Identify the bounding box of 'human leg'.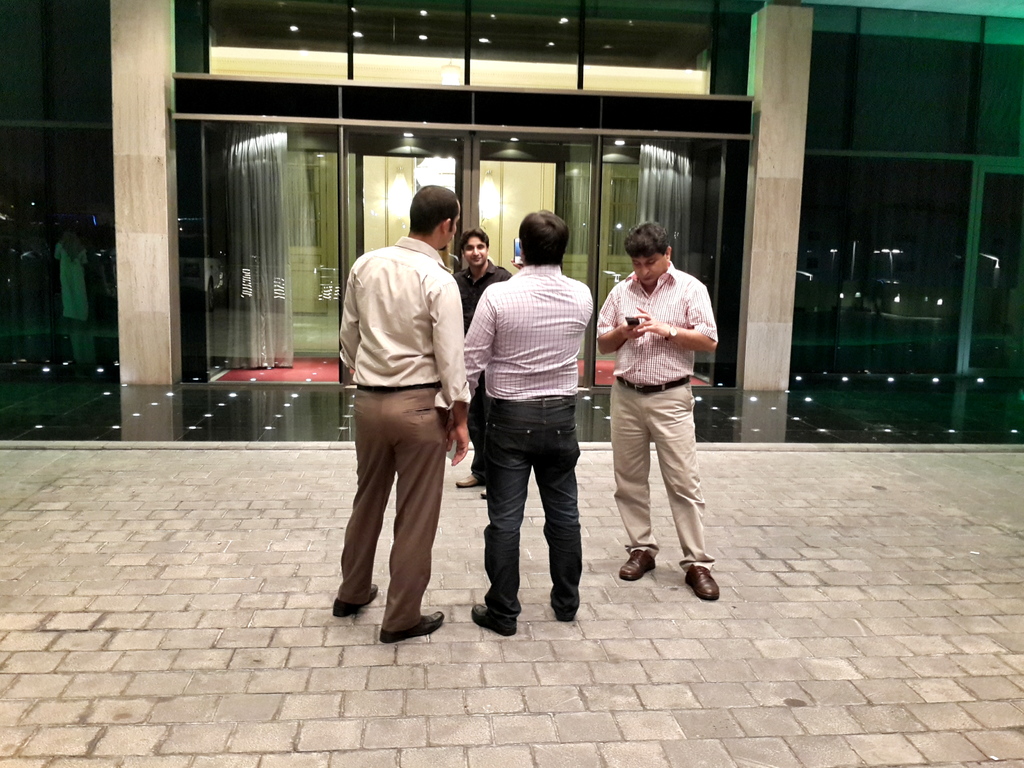
(543, 415, 586, 618).
